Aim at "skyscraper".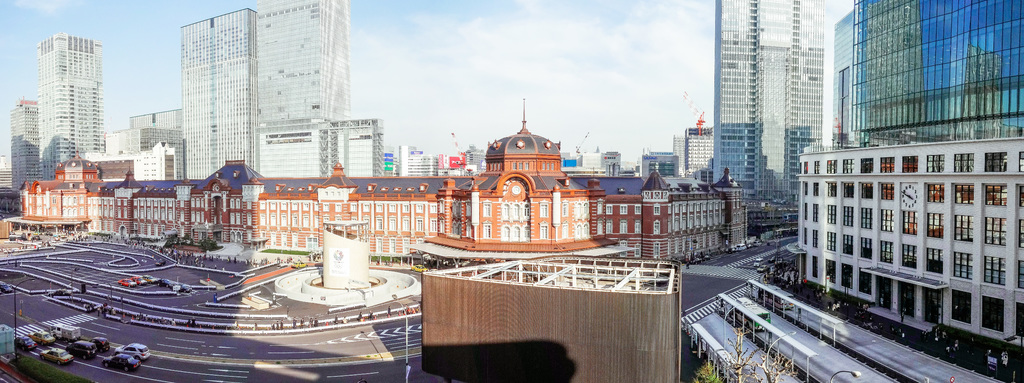
Aimed at crop(253, 0, 357, 128).
